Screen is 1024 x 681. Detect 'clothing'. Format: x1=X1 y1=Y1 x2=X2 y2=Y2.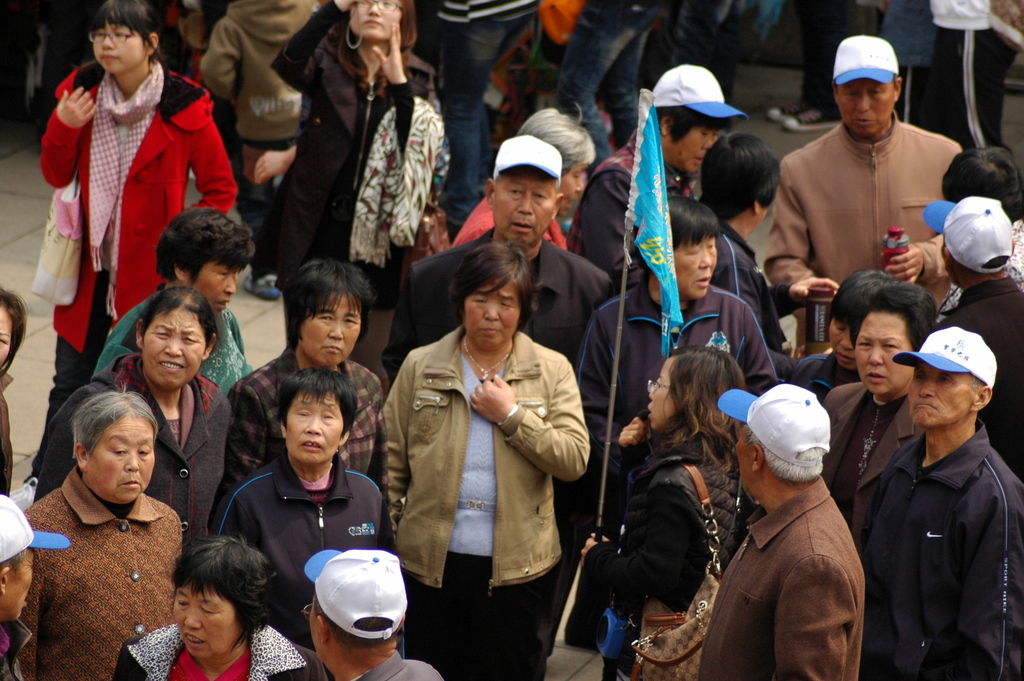
x1=16 y1=464 x2=187 y2=680.
